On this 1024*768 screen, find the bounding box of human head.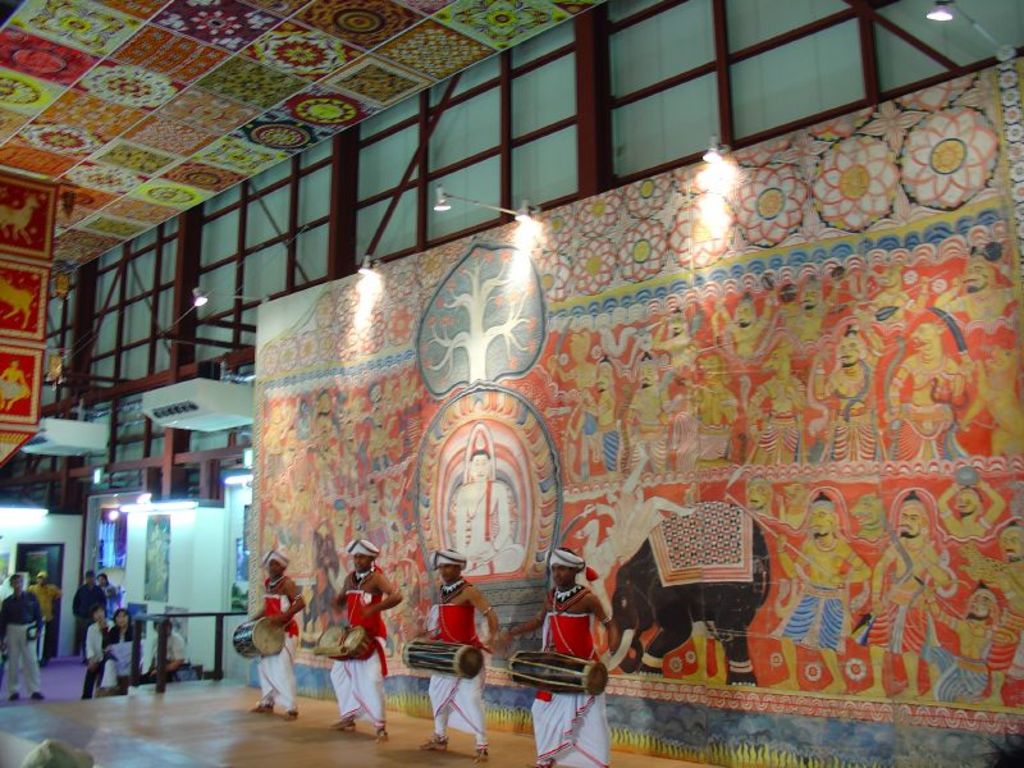
Bounding box: [left=353, top=548, right=383, bottom=572].
